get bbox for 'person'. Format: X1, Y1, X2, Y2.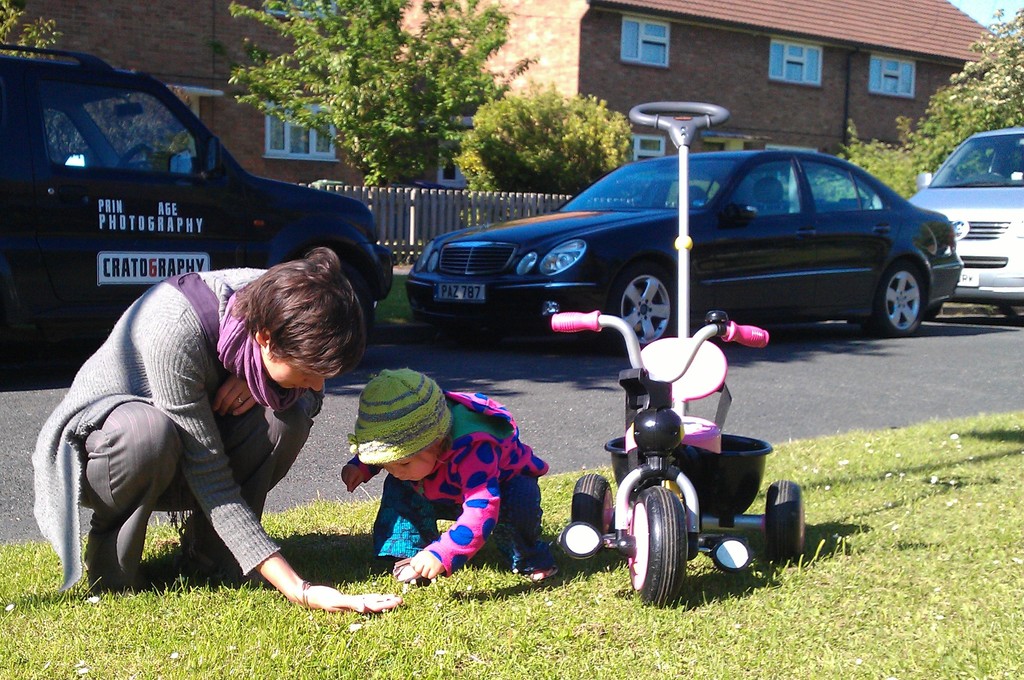
34, 245, 403, 620.
